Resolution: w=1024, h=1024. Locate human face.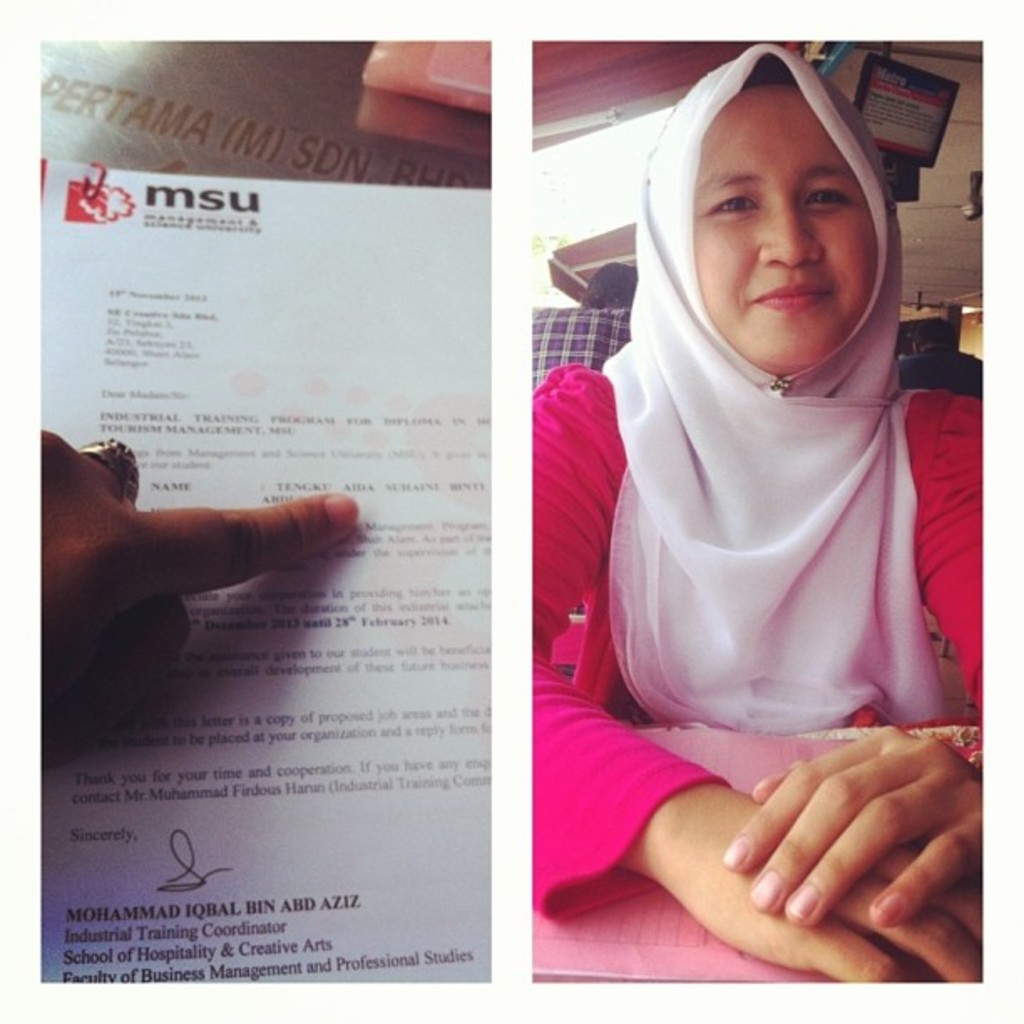
pyautogui.locateOnScreen(689, 89, 880, 370).
